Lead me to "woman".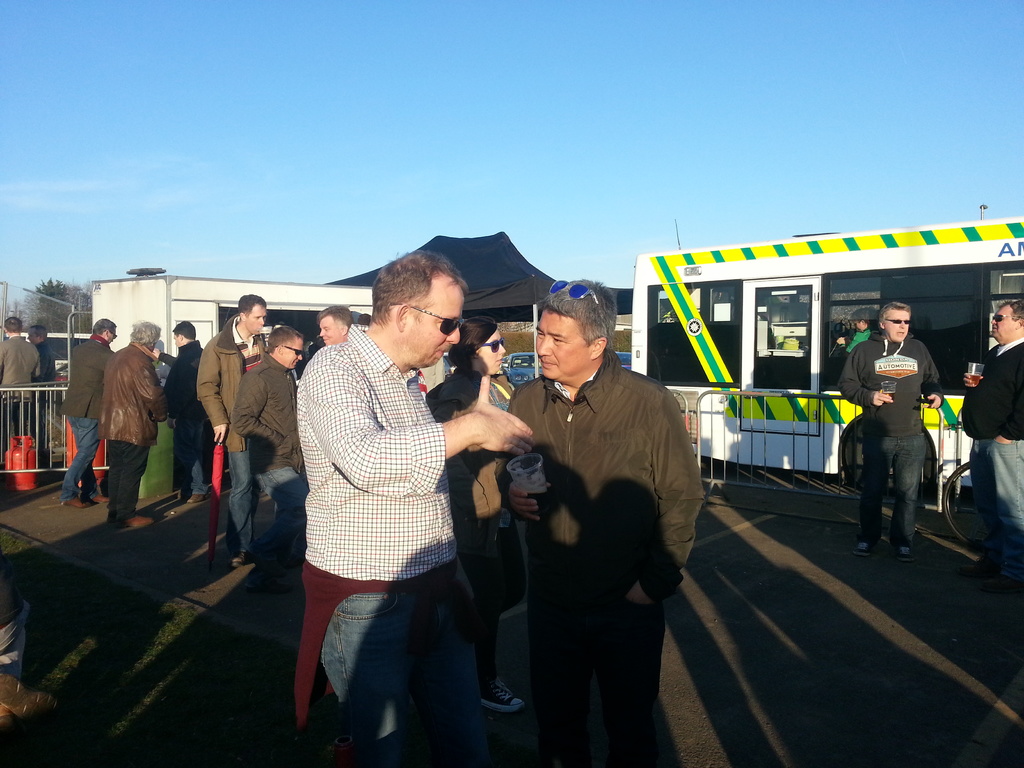
Lead to rect(424, 315, 526, 725).
